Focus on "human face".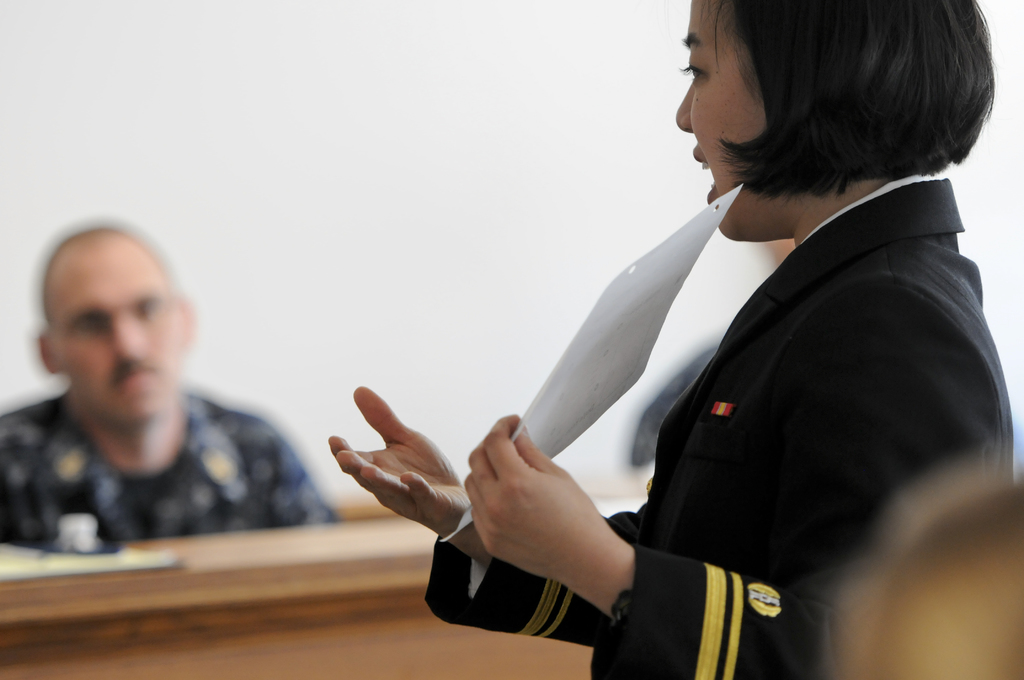
Focused at [676,0,801,239].
